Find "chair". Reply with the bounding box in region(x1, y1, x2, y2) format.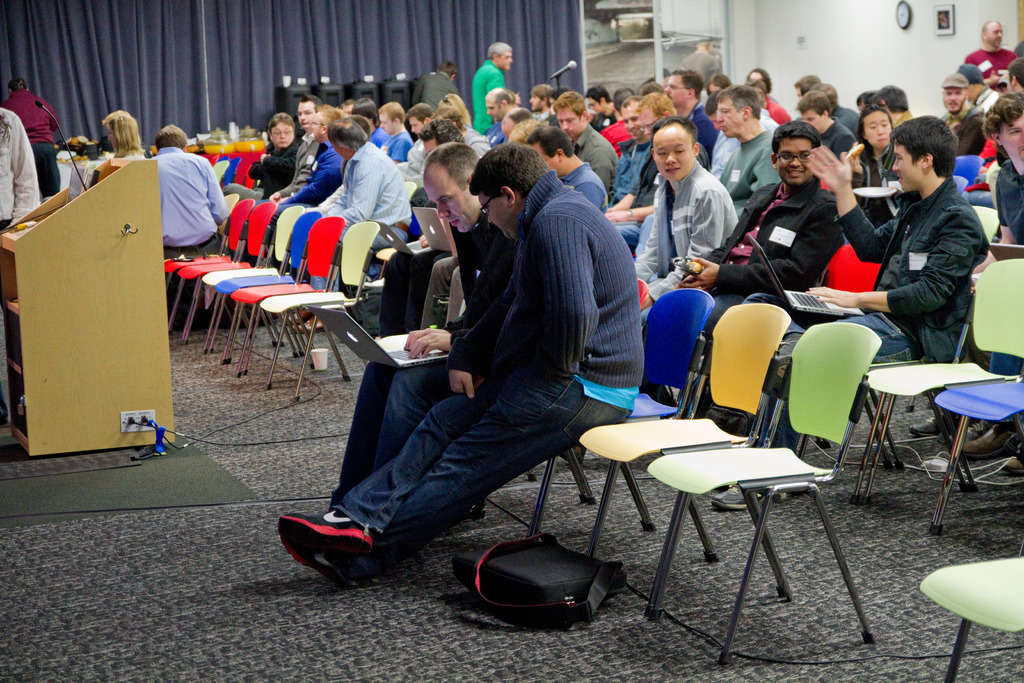
region(580, 304, 794, 617).
